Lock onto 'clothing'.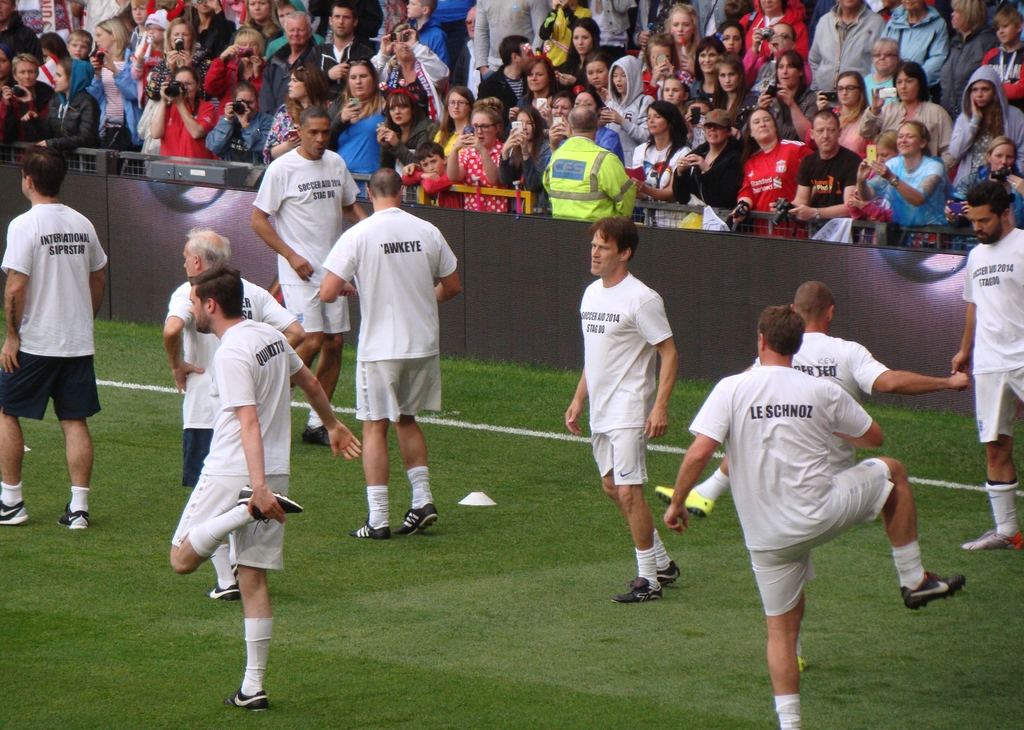
Locked: [left=890, top=534, right=927, bottom=591].
